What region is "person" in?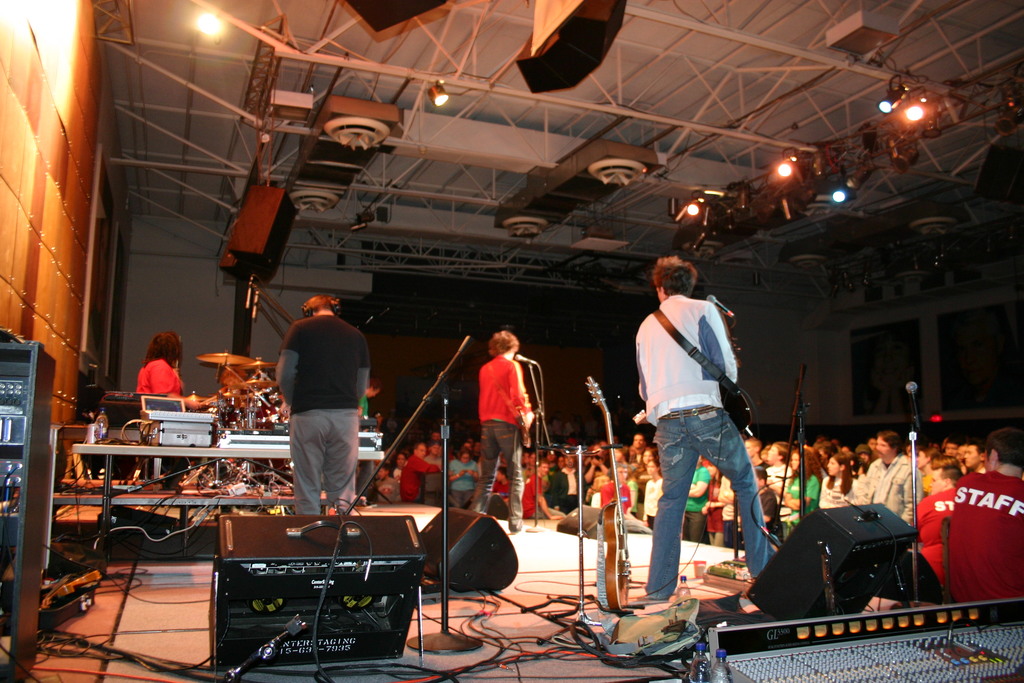
[687,456,707,543].
